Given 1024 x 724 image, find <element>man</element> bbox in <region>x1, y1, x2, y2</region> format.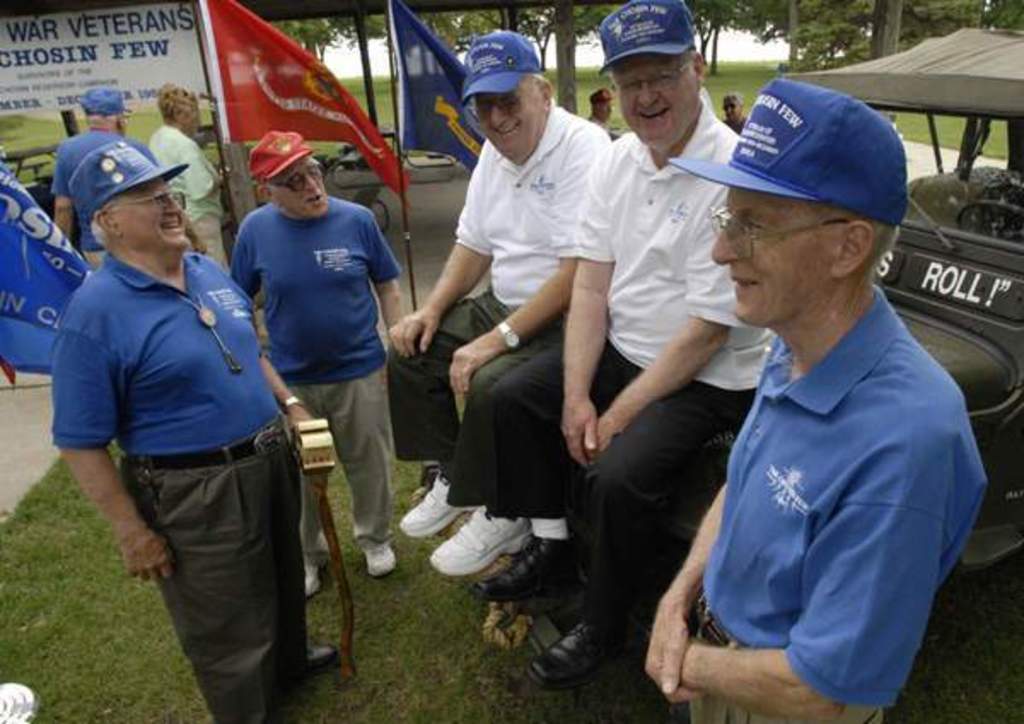
<region>592, 72, 992, 722</region>.
